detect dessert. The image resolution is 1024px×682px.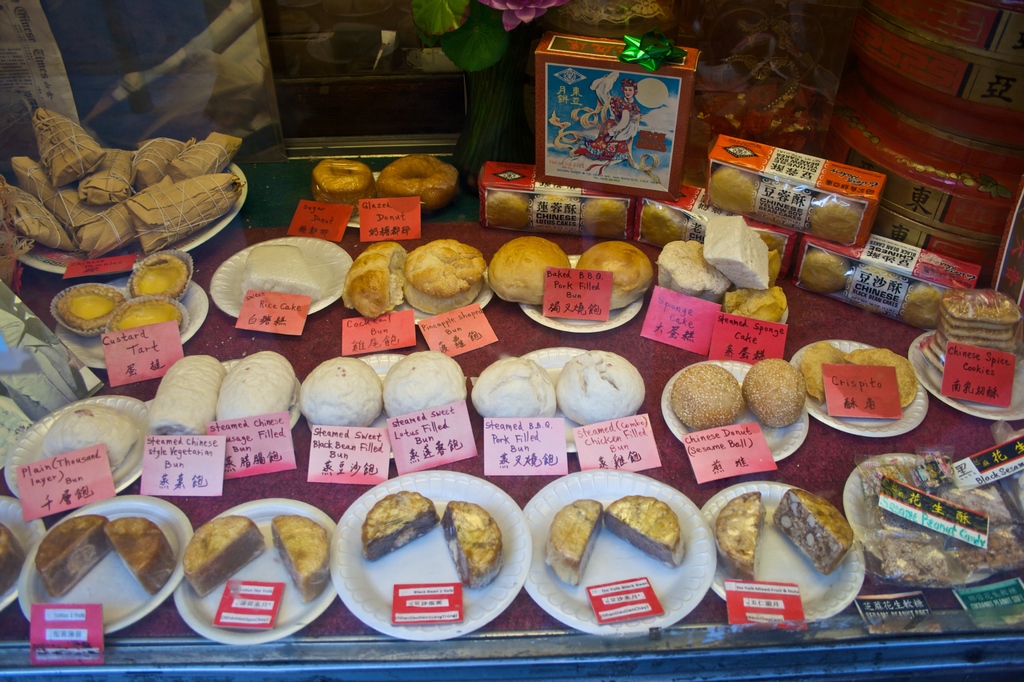
region(142, 350, 211, 433).
